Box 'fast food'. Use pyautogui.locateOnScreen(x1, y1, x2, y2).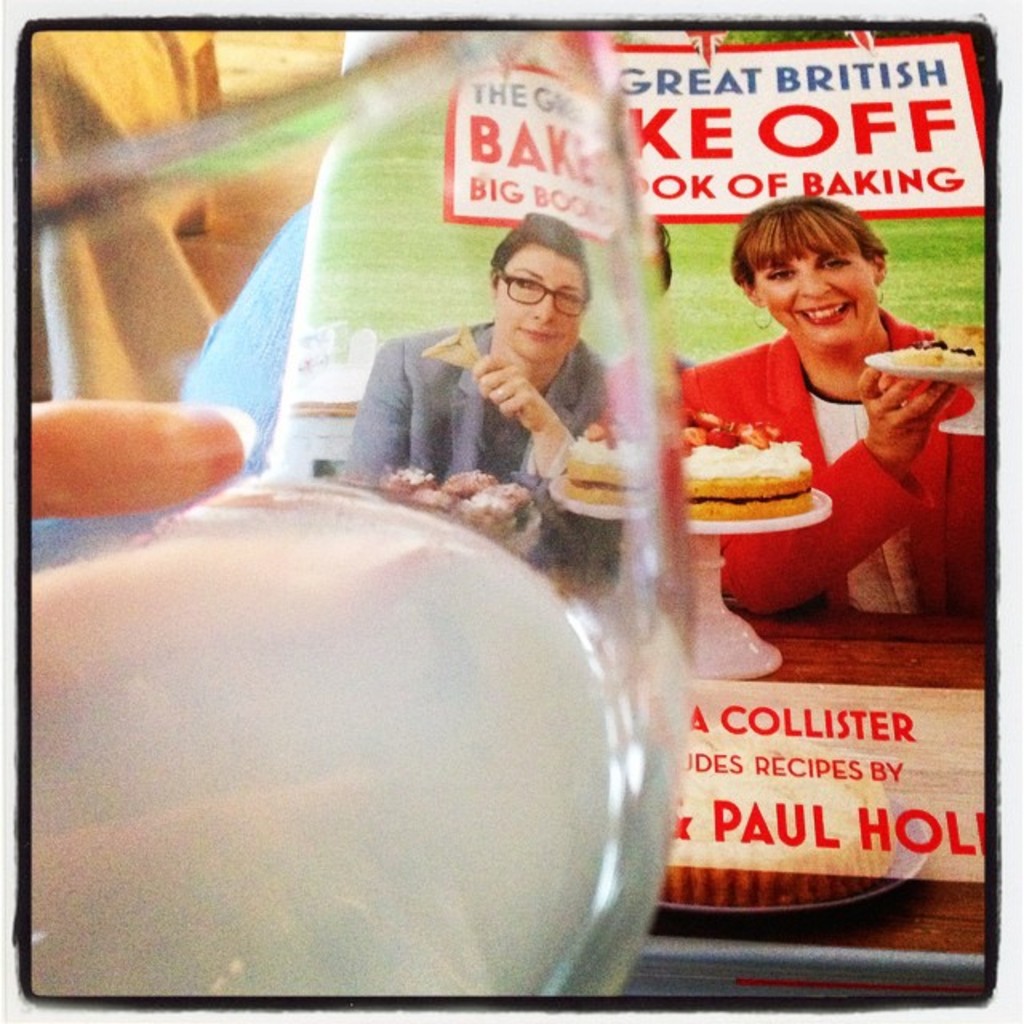
pyautogui.locateOnScreen(880, 322, 986, 368).
